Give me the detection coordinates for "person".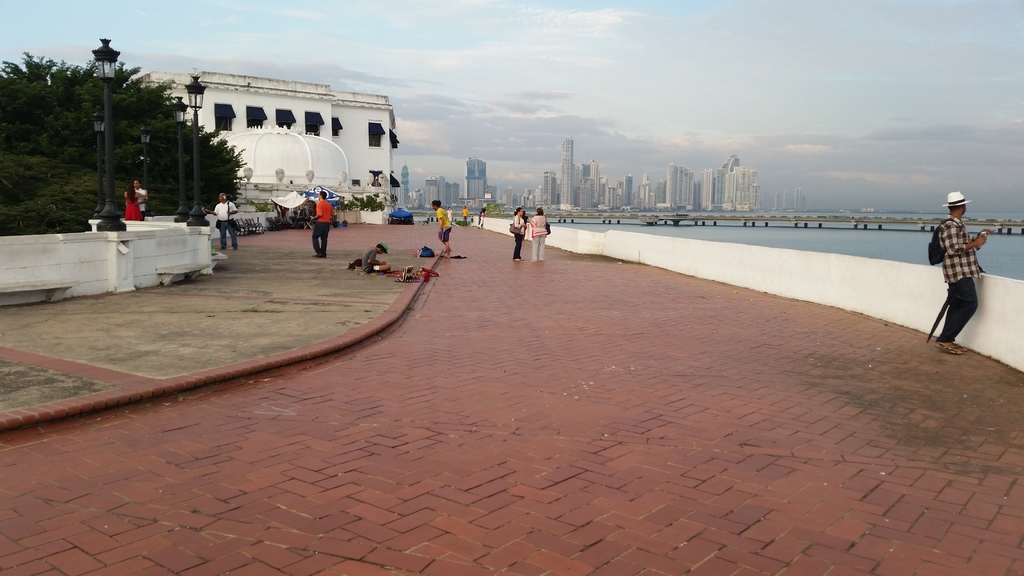
{"left": 119, "top": 183, "right": 147, "bottom": 223}.
